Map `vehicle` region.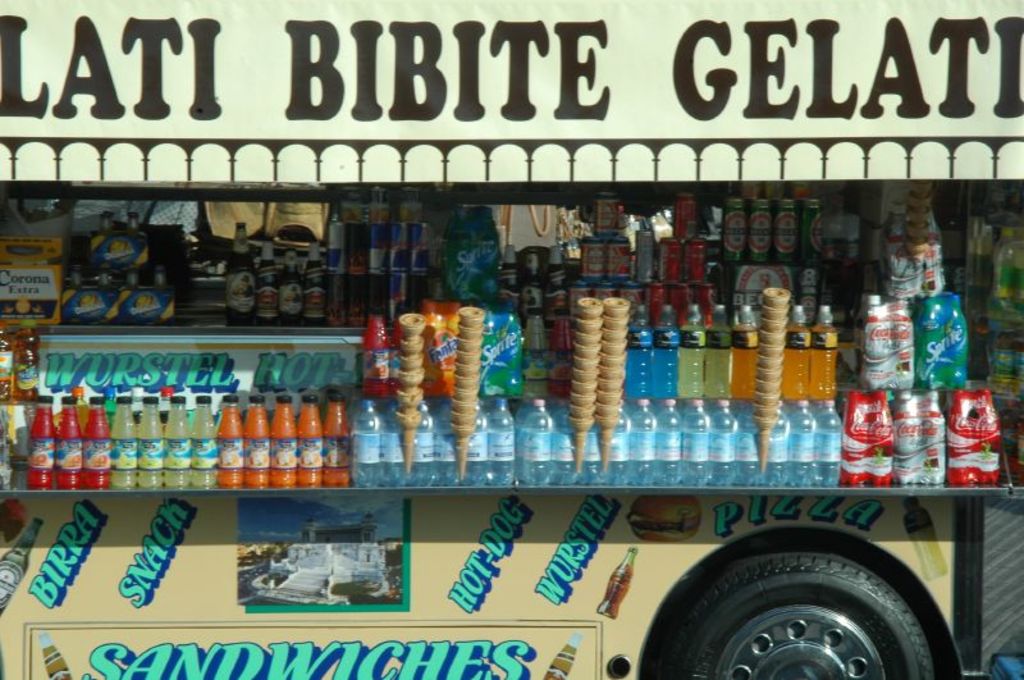
Mapped to l=0, t=60, r=1023, b=679.
